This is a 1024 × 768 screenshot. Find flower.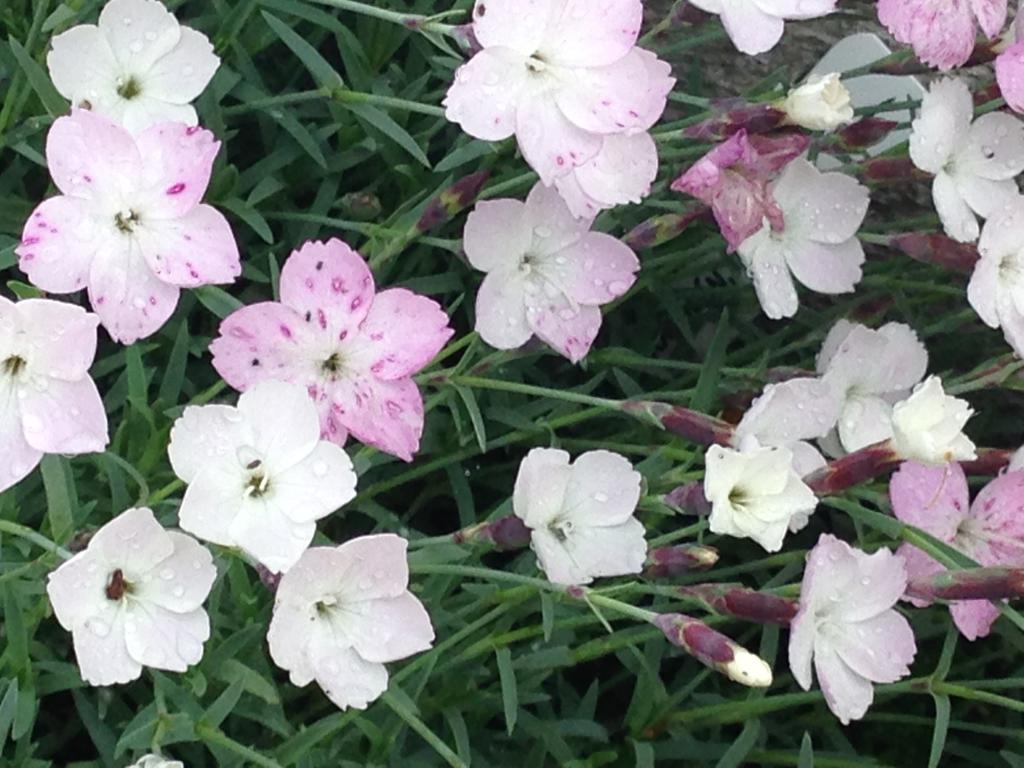
Bounding box: detection(163, 376, 358, 572).
